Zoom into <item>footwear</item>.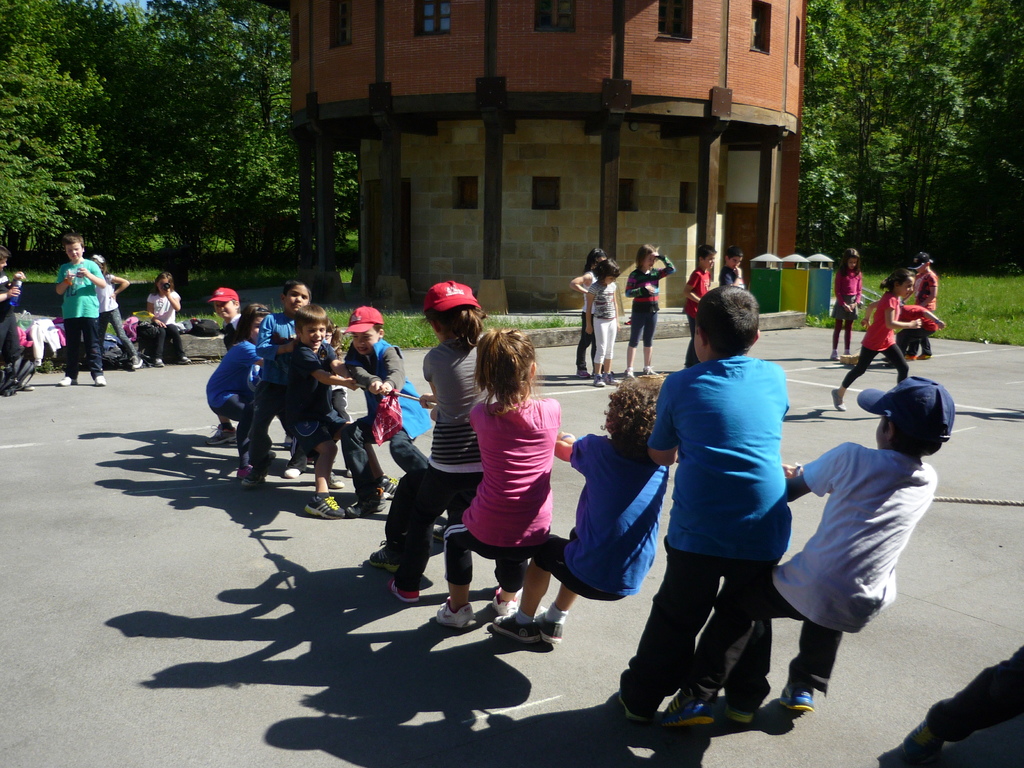
Zoom target: Rect(578, 363, 588, 380).
